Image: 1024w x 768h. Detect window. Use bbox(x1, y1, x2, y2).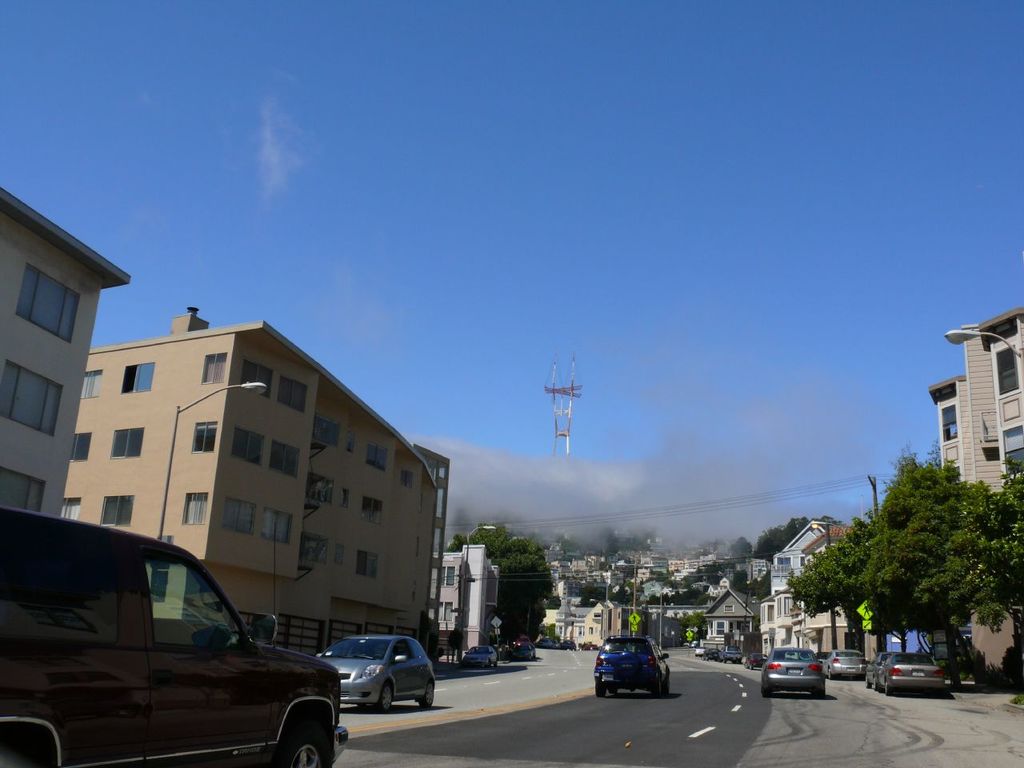
bbox(199, 351, 230, 383).
